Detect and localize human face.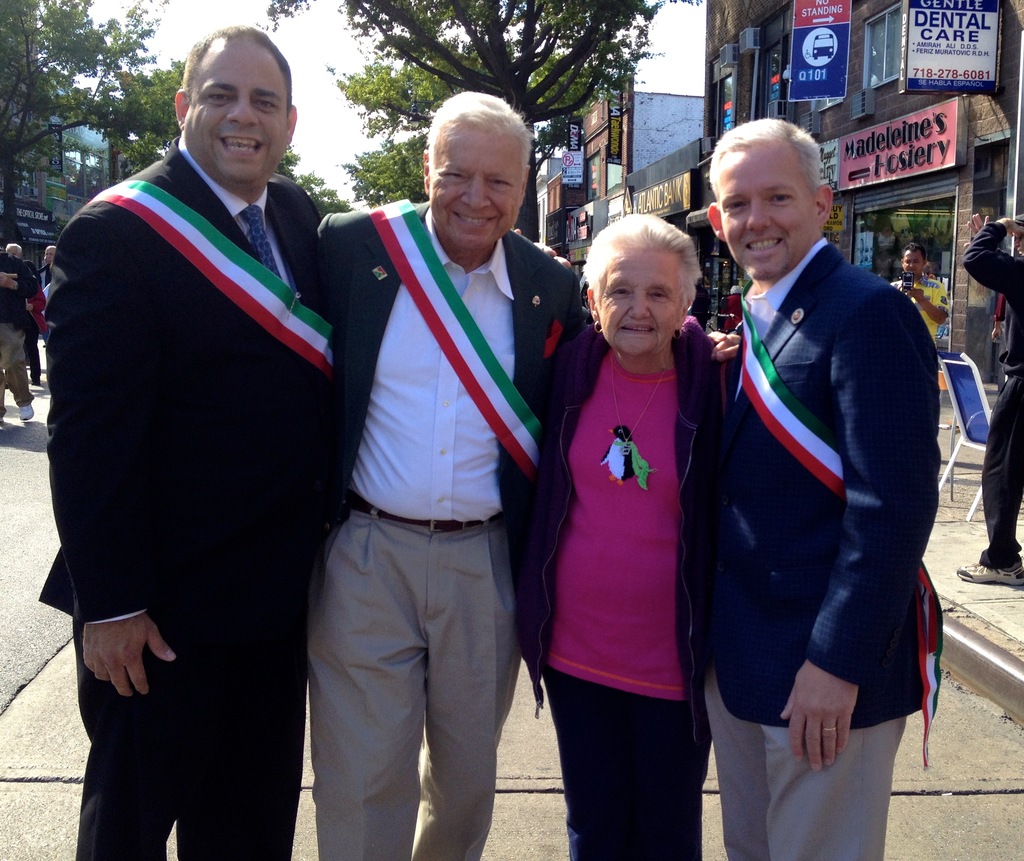
Localized at {"left": 716, "top": 142, "right": 814, "bottom": 279}.
